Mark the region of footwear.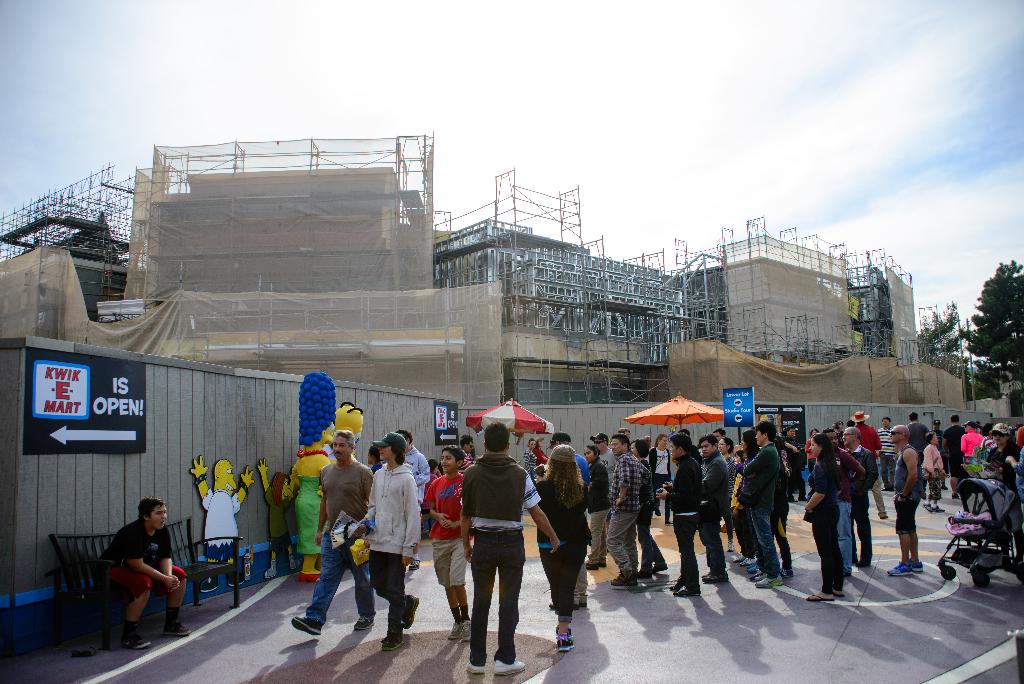
Region: rect(547, 601, 579, 614).
